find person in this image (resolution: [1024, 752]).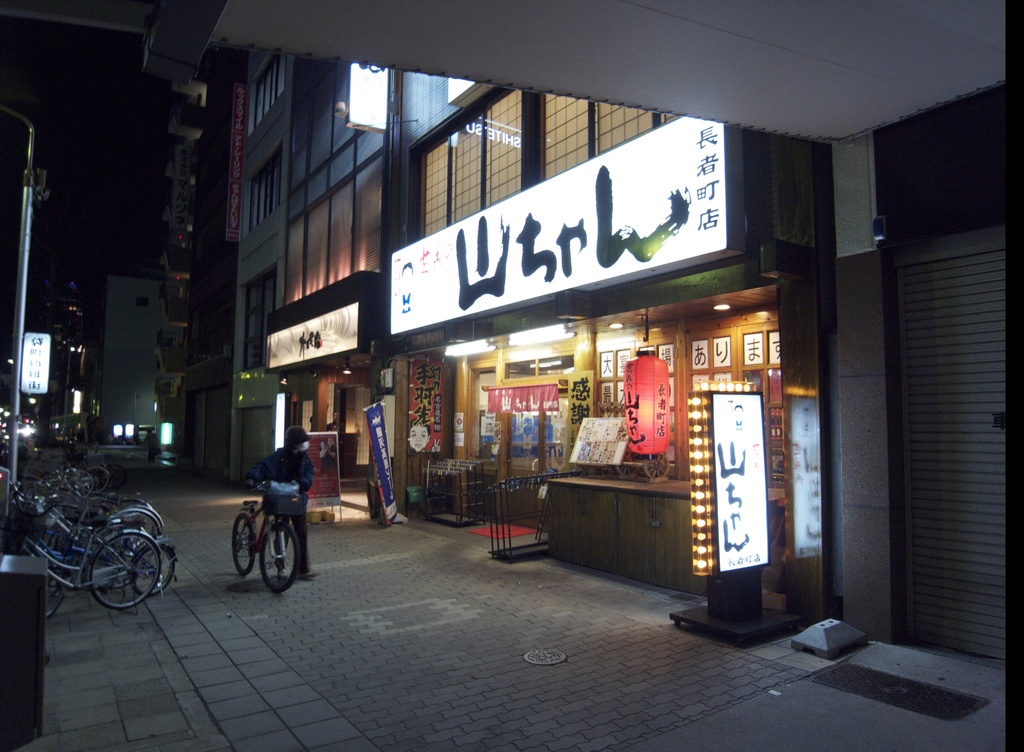
[239,420,318,579].
